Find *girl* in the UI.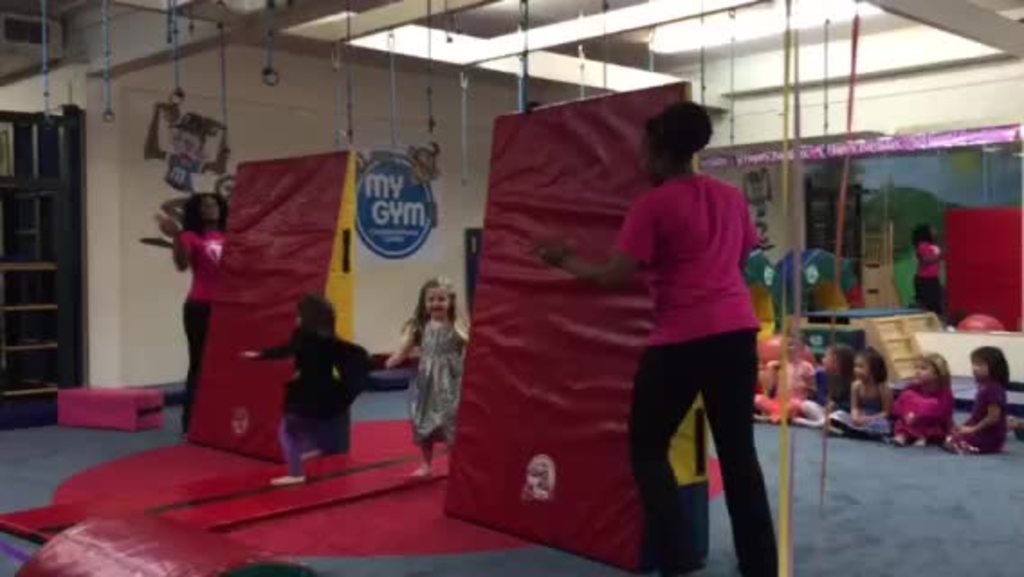
UI element at Rect(388, 276, 469, 474).
